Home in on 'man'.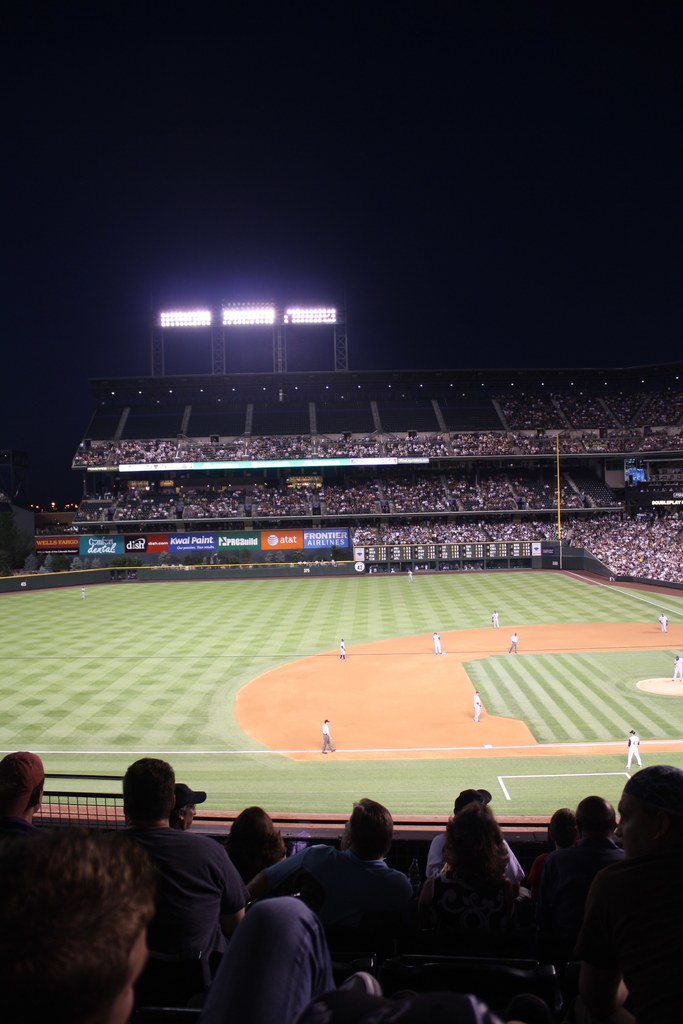
Homed in at 320 721 337 755.
